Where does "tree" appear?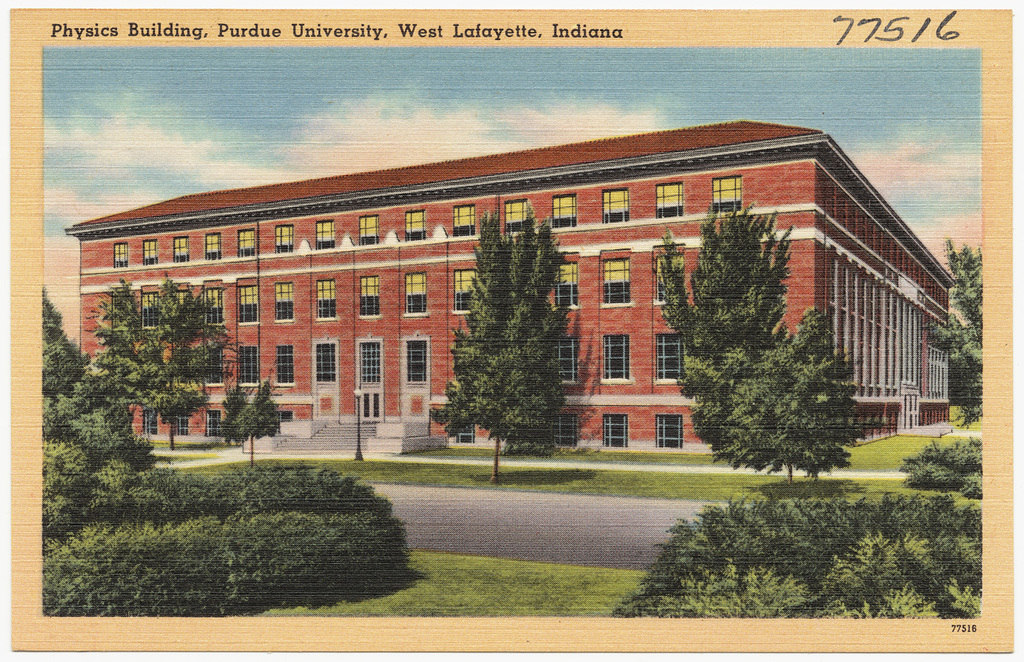
Appears at x1=221 y1=378 x2=248 y2=450.
